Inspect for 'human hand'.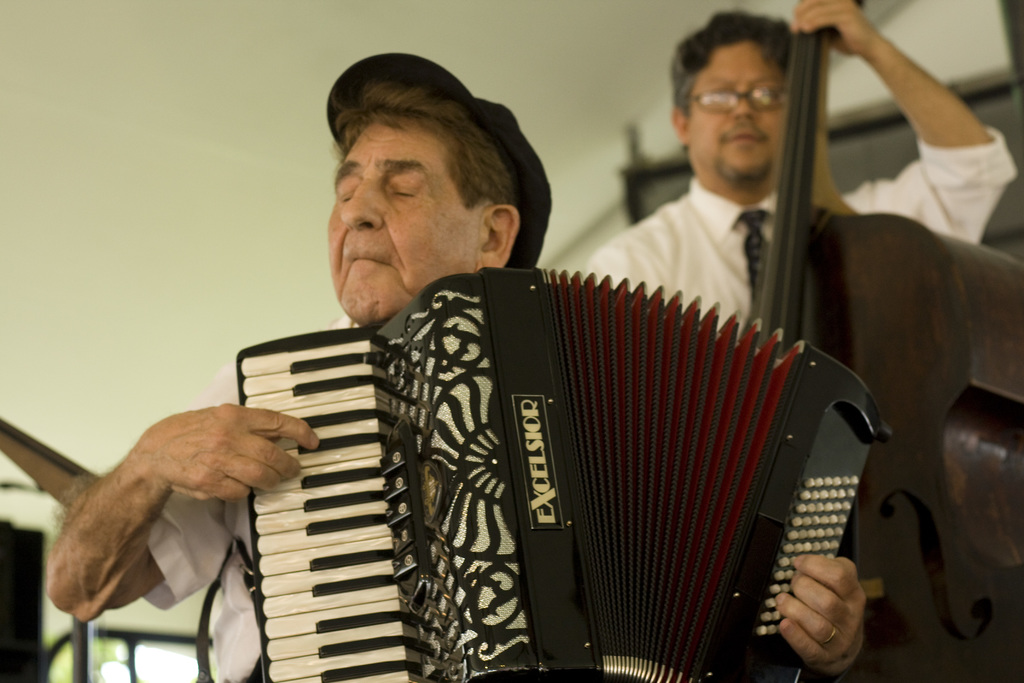
Inspection: (x1=764, y1=554, x2=893, y2=675).
